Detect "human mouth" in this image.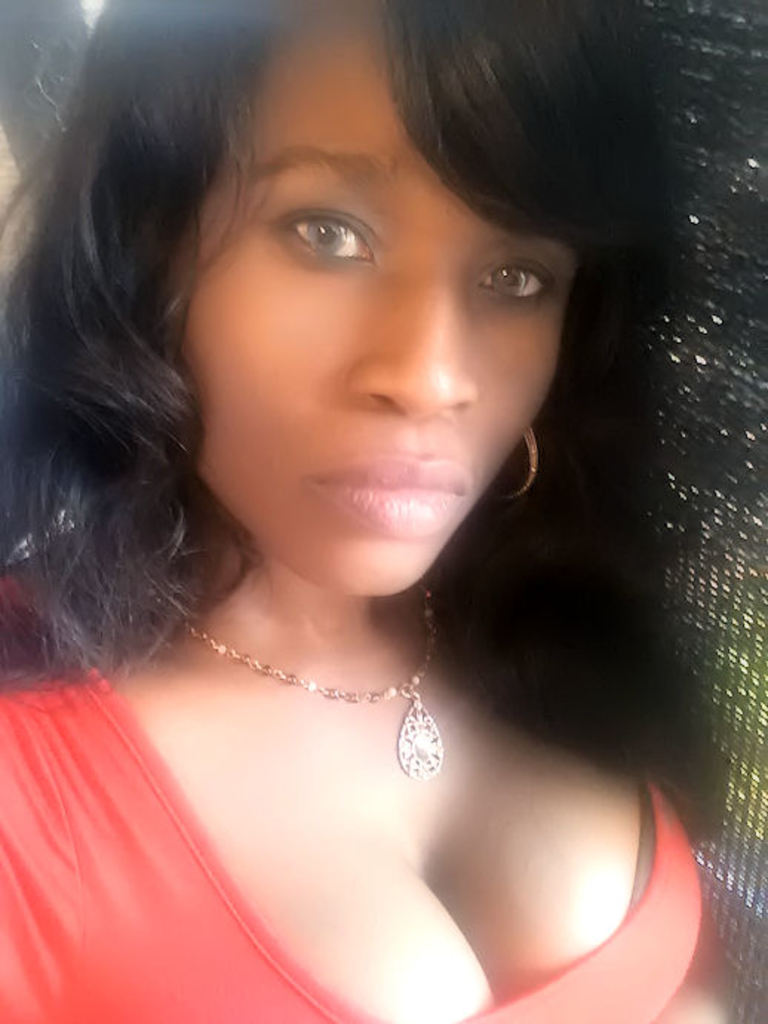
Detection: 313/455/476/535.
